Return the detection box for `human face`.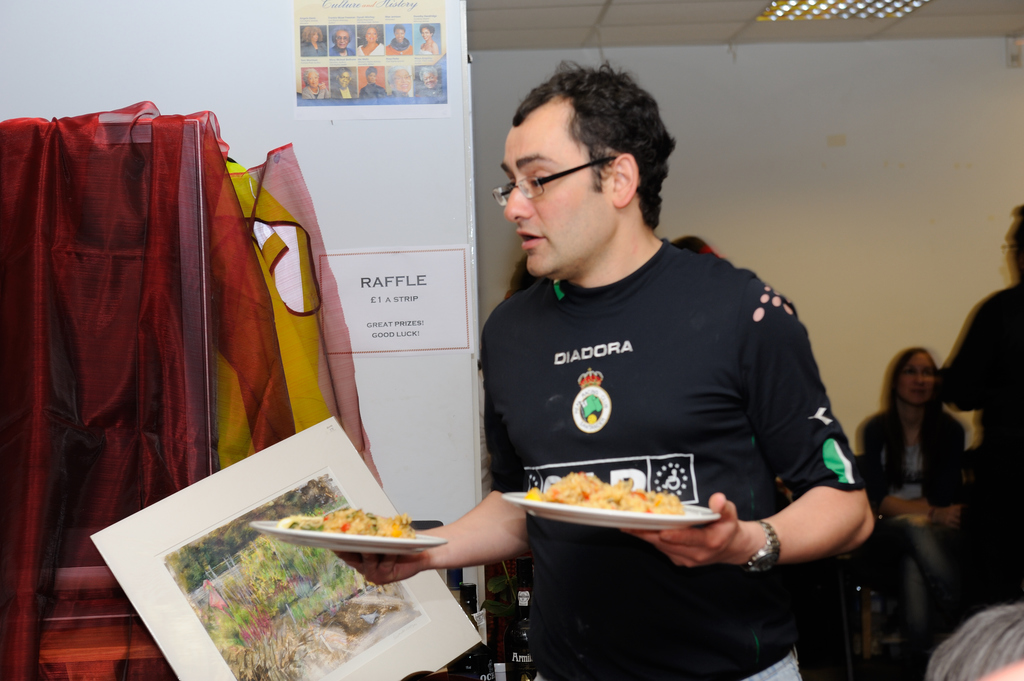
bbox(501, 97, 621, 278).
